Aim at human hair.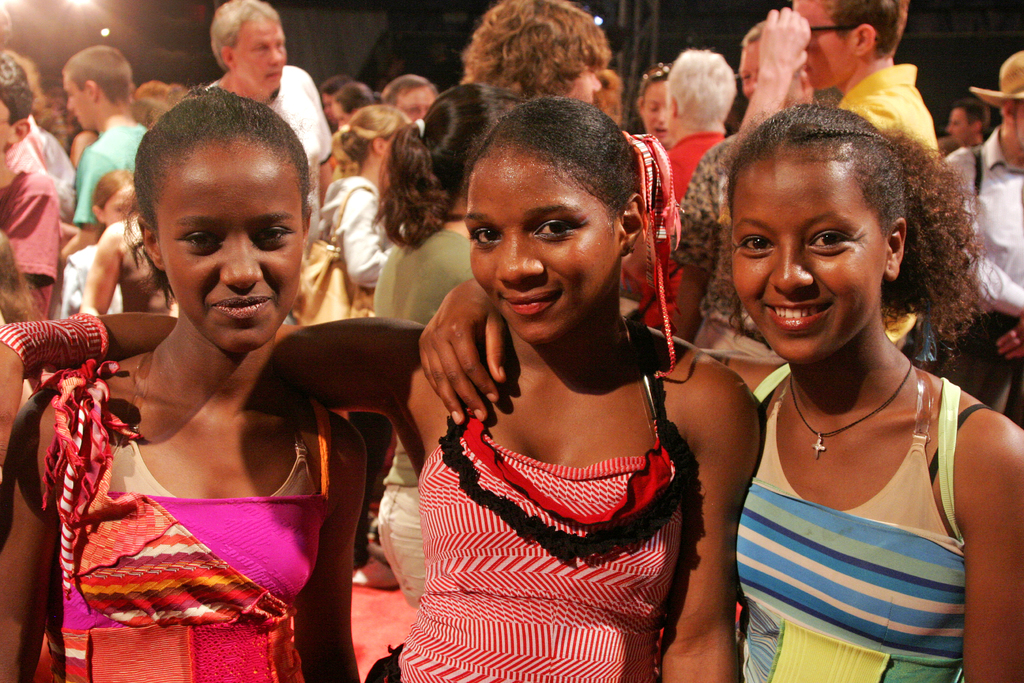
Aimed at 37,89,71,145.
